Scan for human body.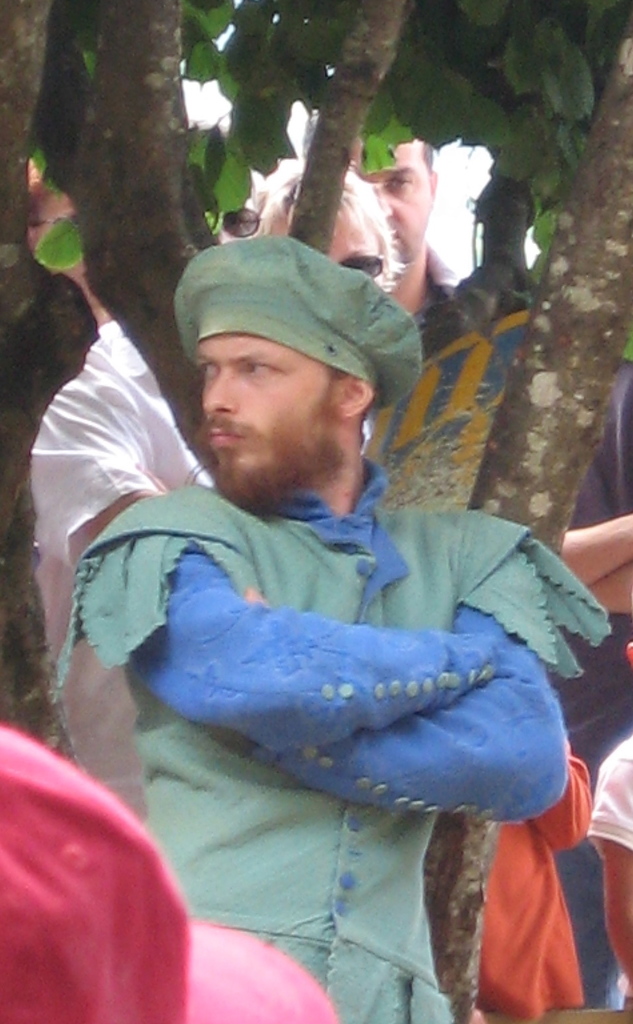
Scan result: Rect(300, 99, 479, 409).
